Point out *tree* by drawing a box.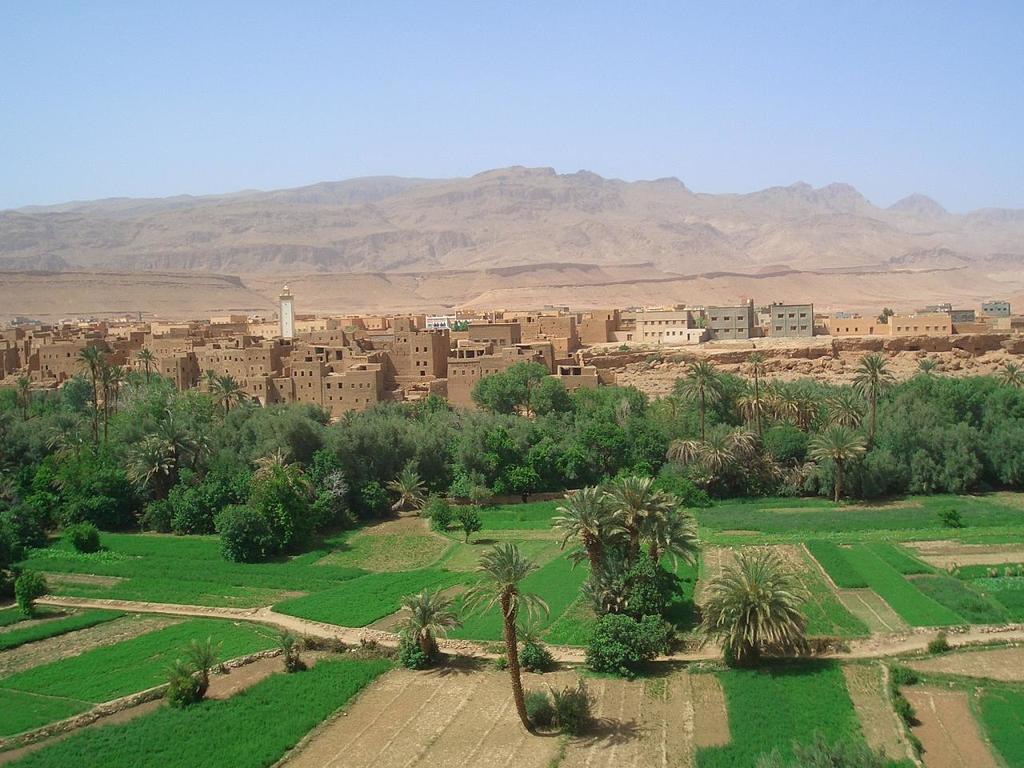
pyautogui.locateOnScreen(810, 416, 860, 498).
